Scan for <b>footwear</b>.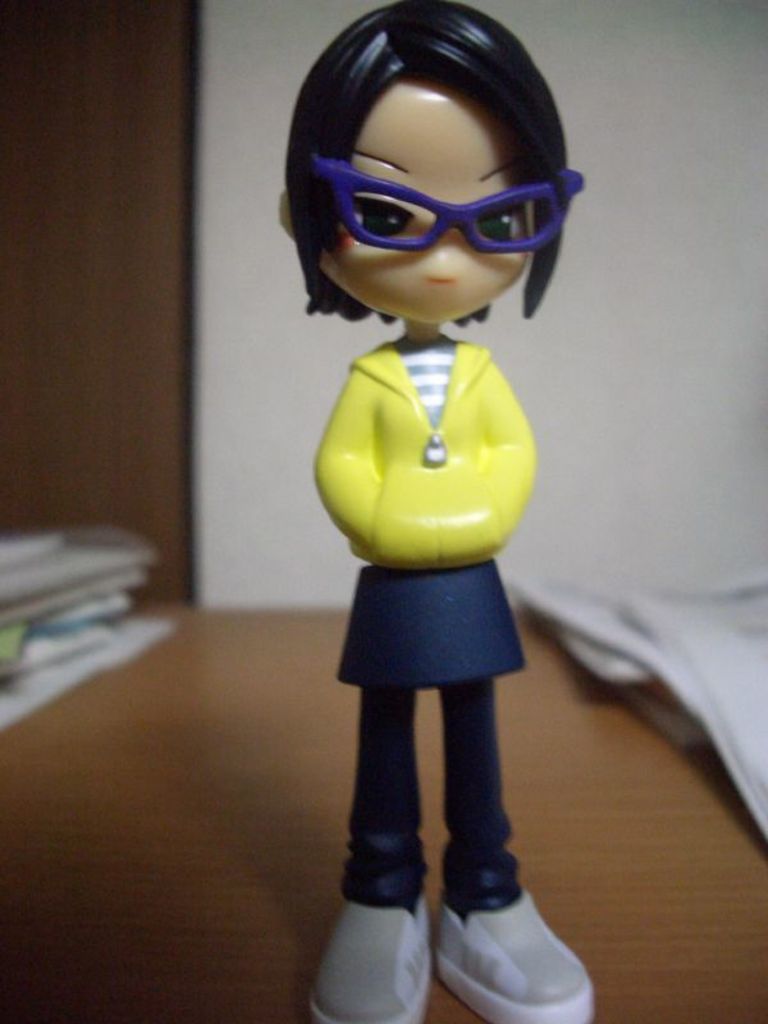
Scan result: left=293, top=896, right=429, bottom=1023.
